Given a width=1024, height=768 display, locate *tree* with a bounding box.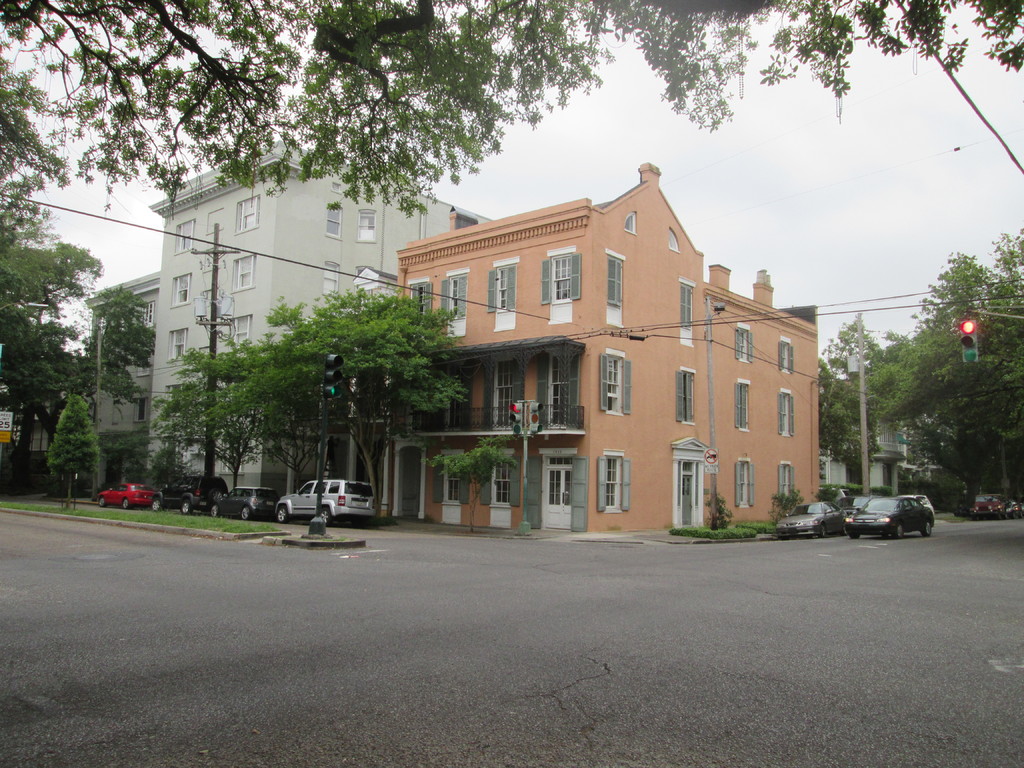
Located: bbox(154, 344, 266, 492).
